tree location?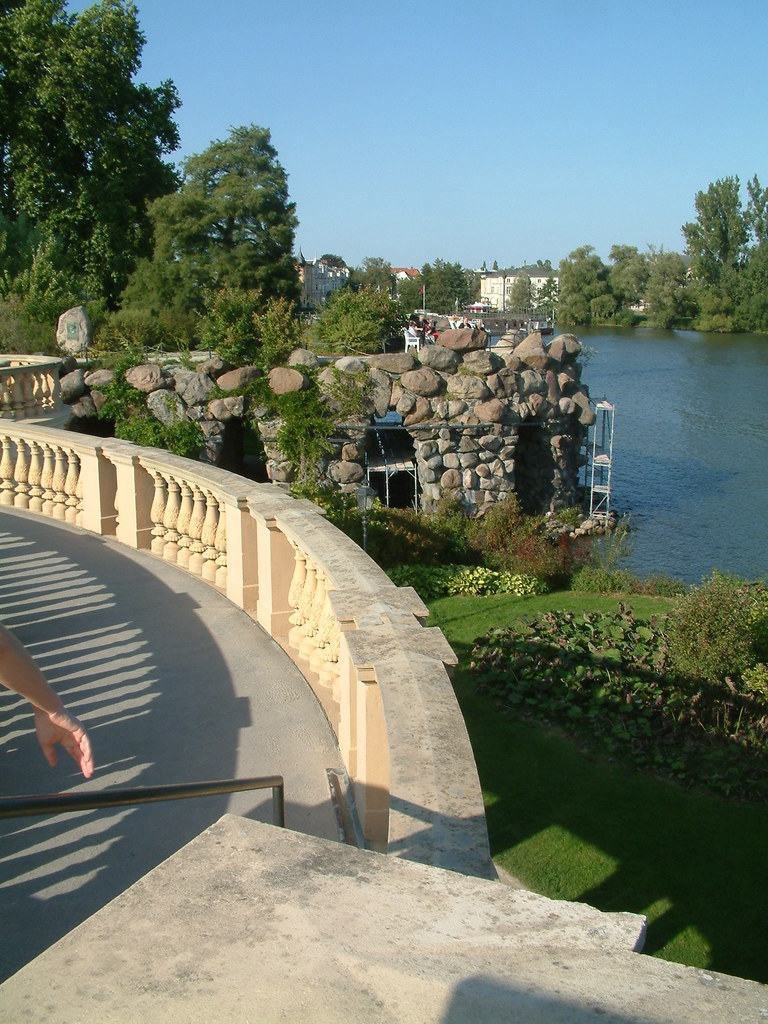
[x1=658, y1=255, x2=685, y2=319]
